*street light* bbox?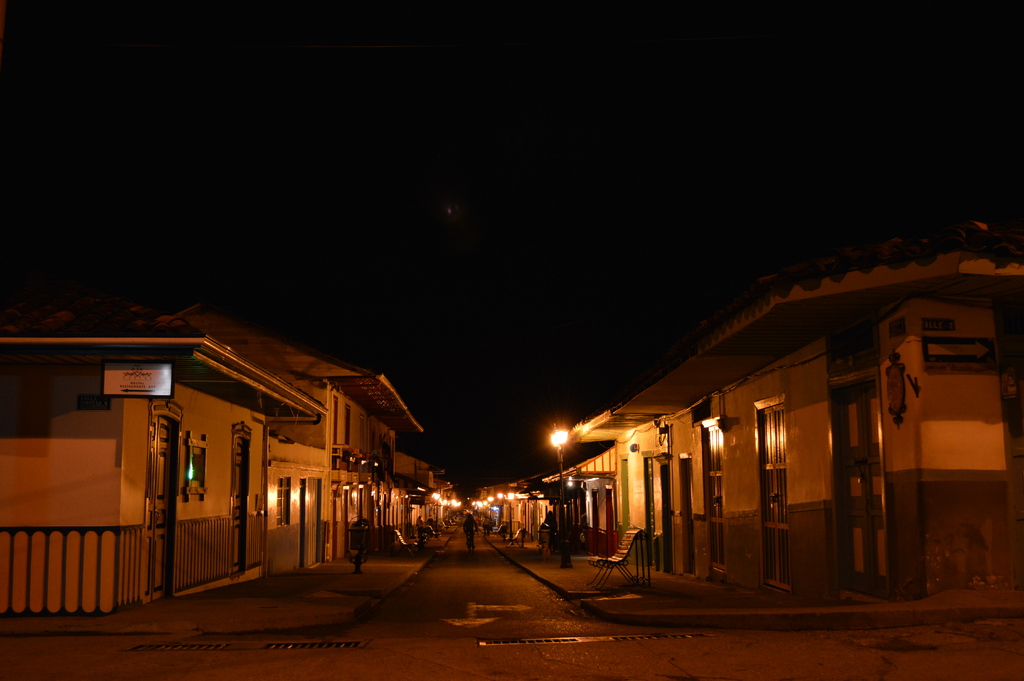
left=436, top=495, right=441, bottom=533
